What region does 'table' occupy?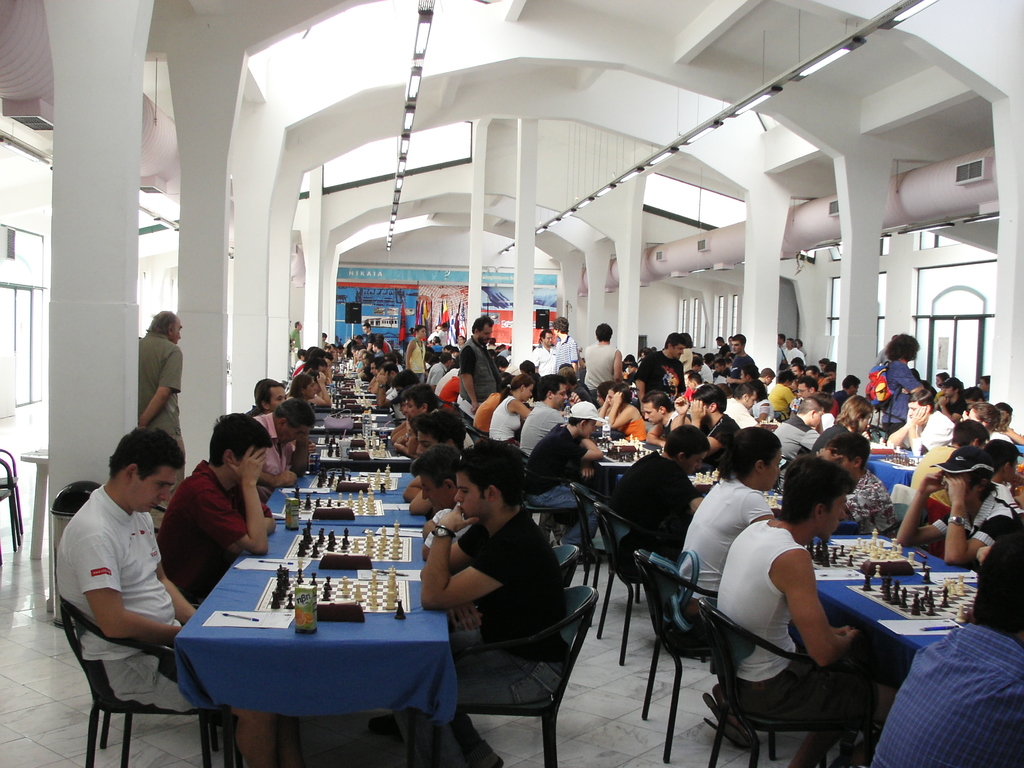
left=144, top=514, right=489, bottom=746.
